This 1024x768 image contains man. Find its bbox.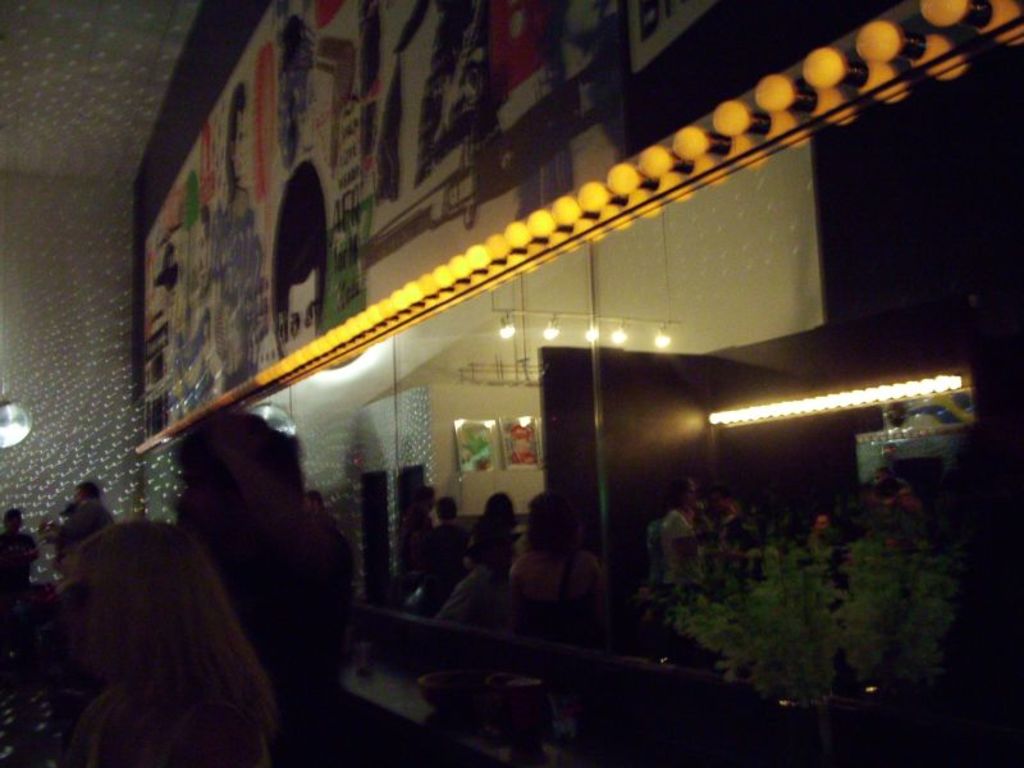
[x1=56, y1=480, x2=115, y2=564].
